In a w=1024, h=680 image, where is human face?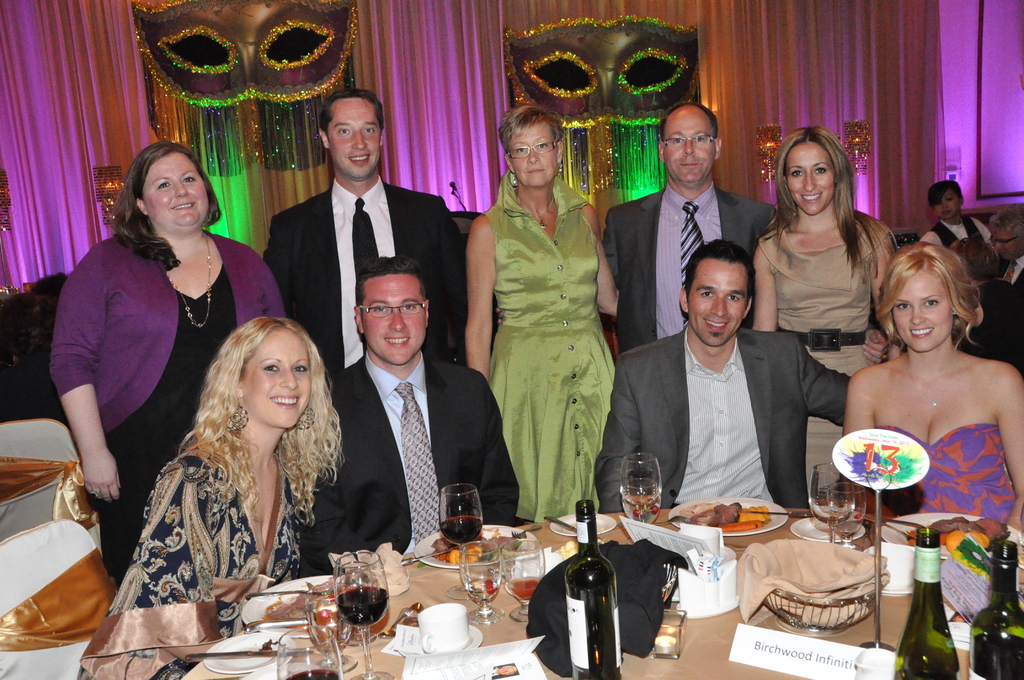
crop(932, 188, 957, 223).
